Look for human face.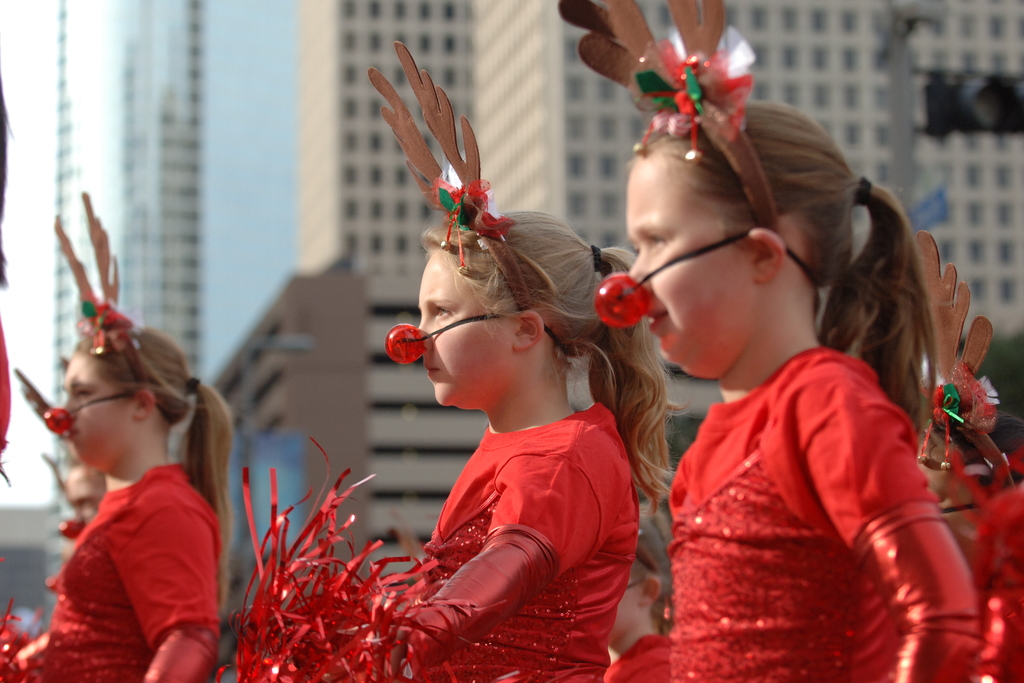
Found: Rect(607, 572, 639, 645).
